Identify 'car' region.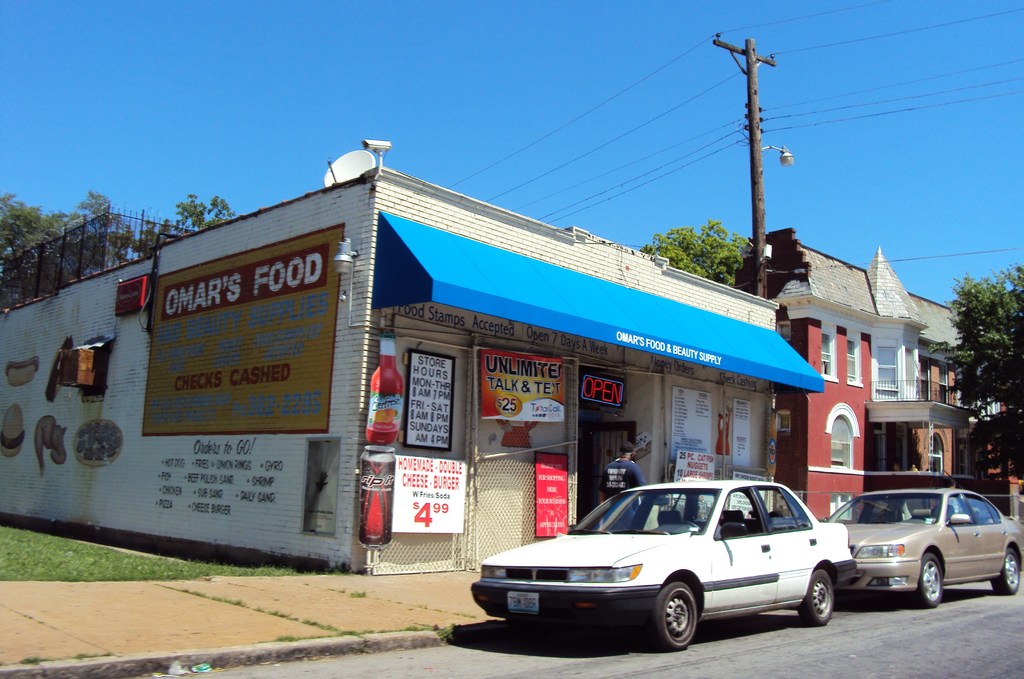
Region: bbox(467, 480, 855, 651).
